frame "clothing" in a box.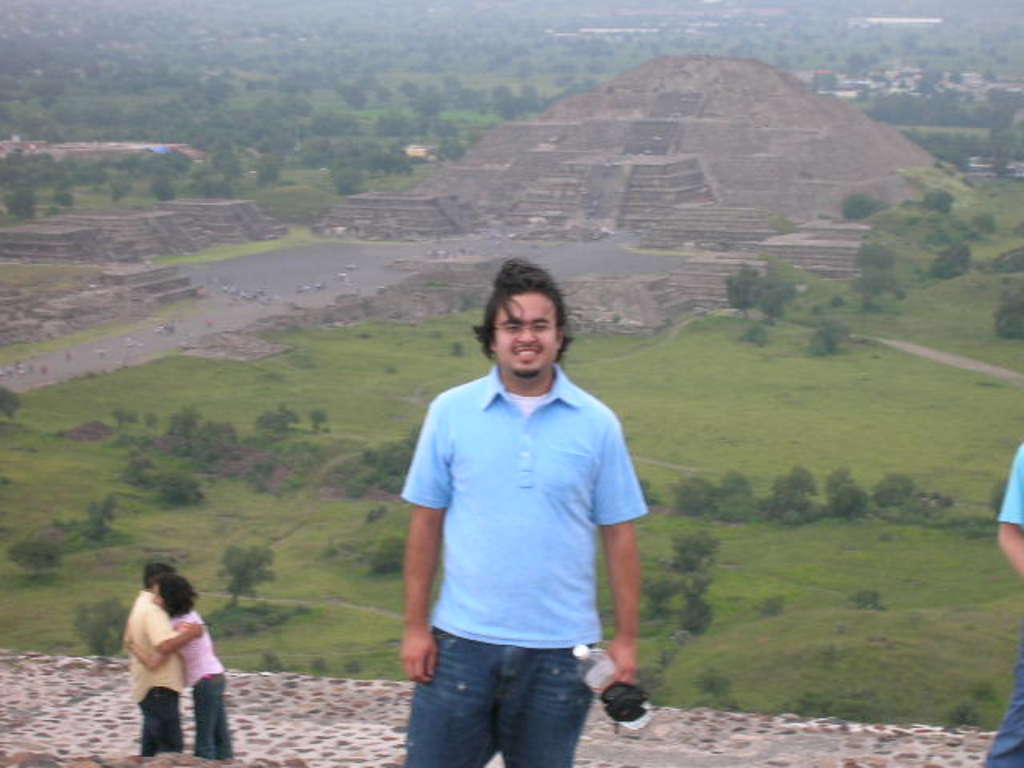
(left=123, top=590, right=184, bottom=707).
